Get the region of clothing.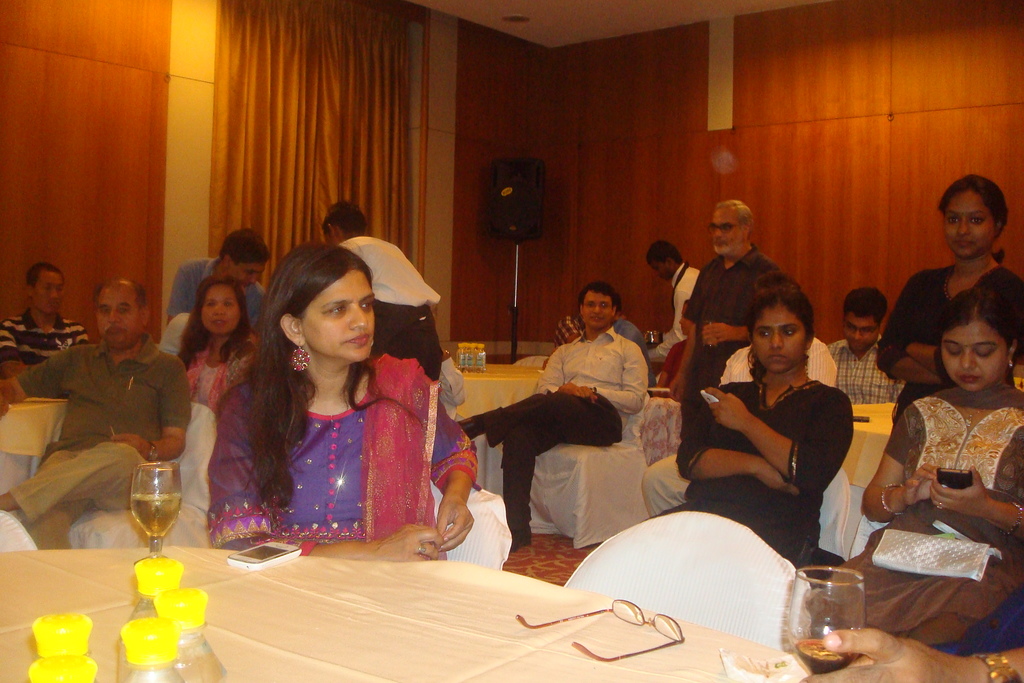
locate(685, 229, 778, 378).
